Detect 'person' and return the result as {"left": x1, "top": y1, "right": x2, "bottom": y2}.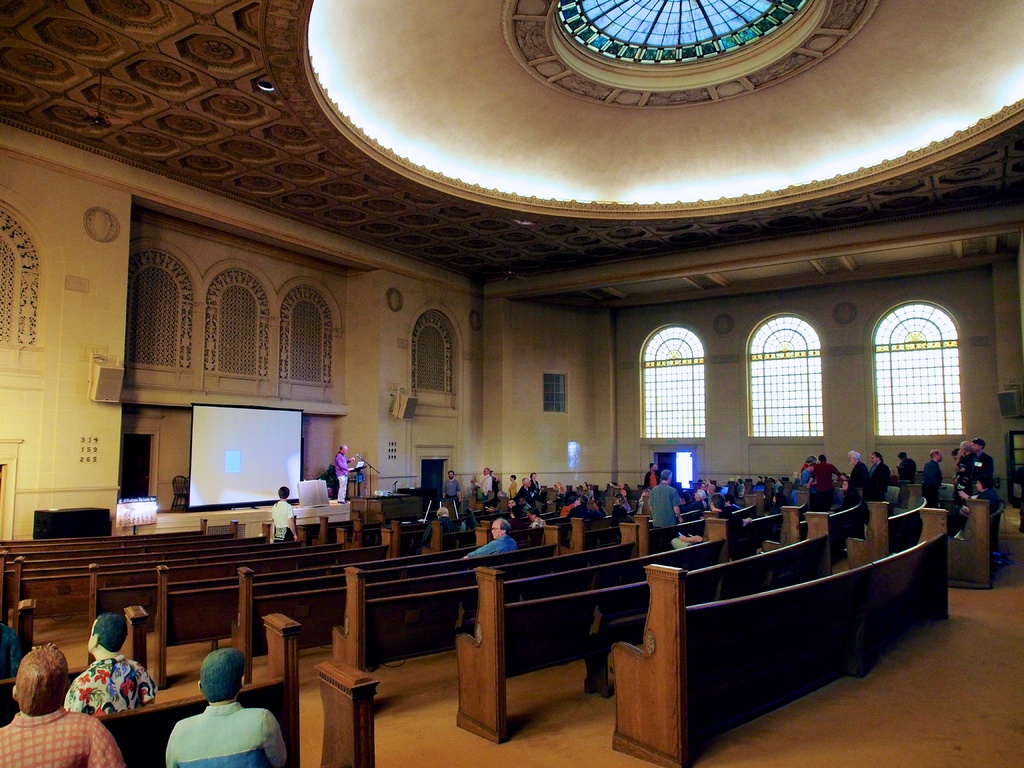
{"left": 164, "top": 644, "right": 294, "bottom": 767}.
